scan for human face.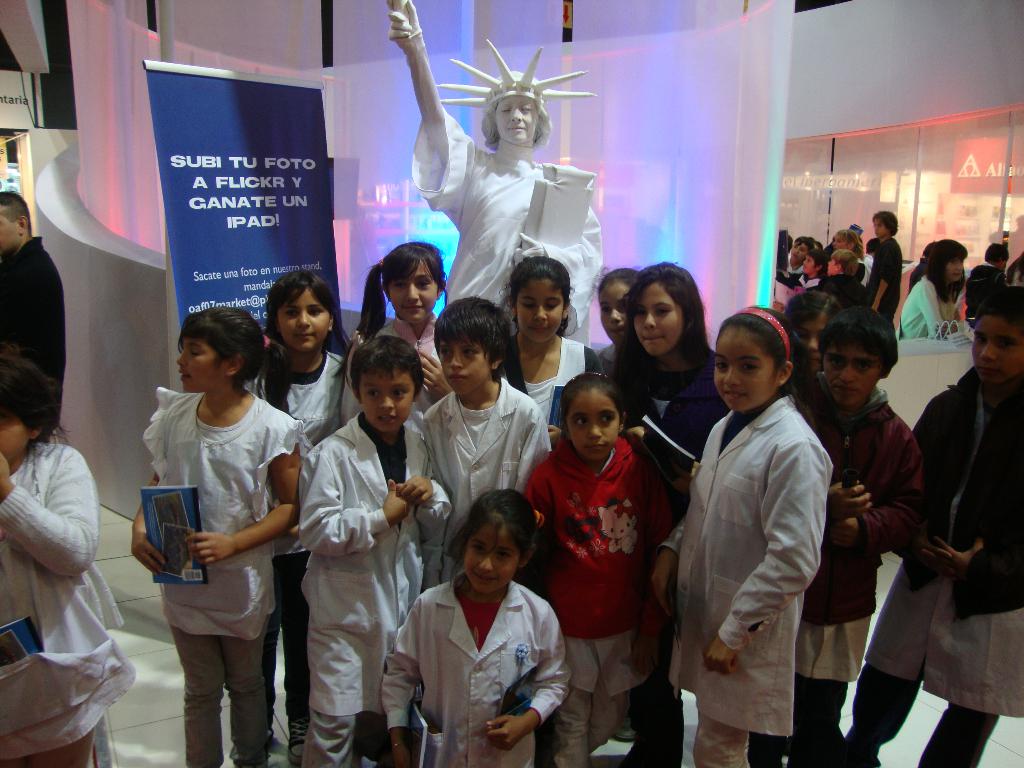
Scan result: 801:308:826:373.
